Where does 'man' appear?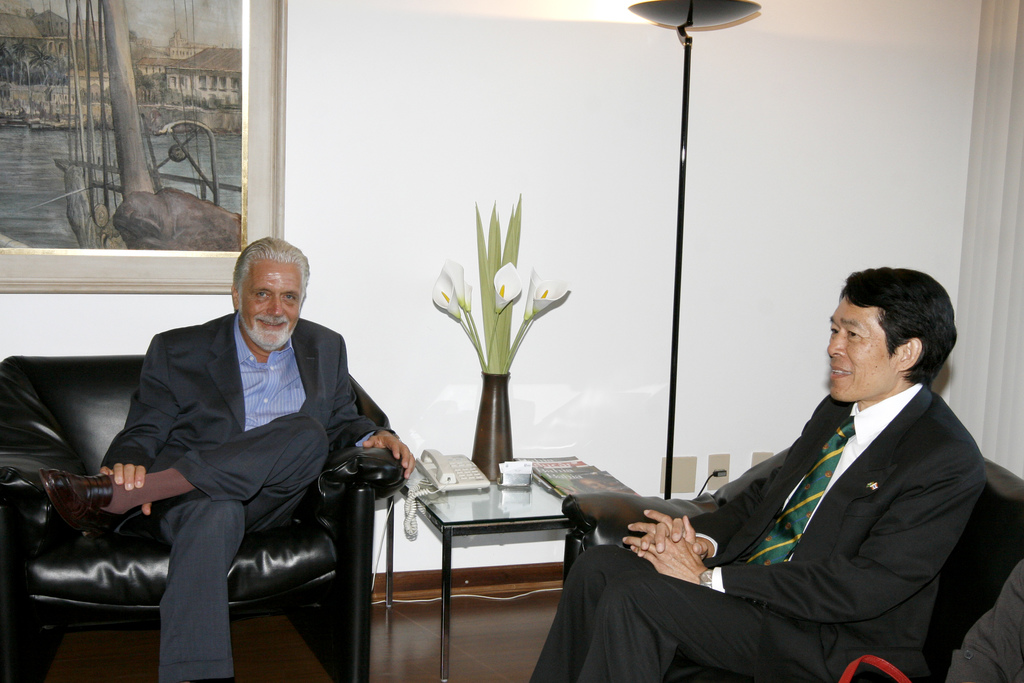
Appears at {"left": 528, "top": 265, "right": 991, "bottom": 682}.
